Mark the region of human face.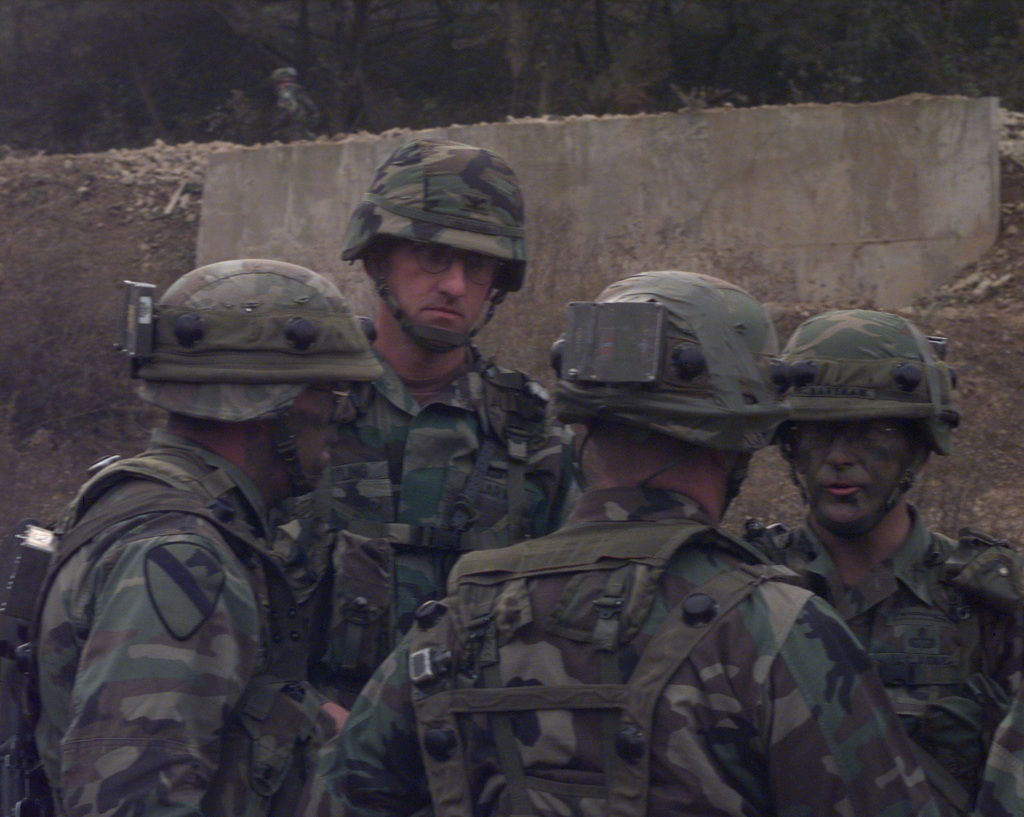
Region: Rect(386, 241, 504, 349).
